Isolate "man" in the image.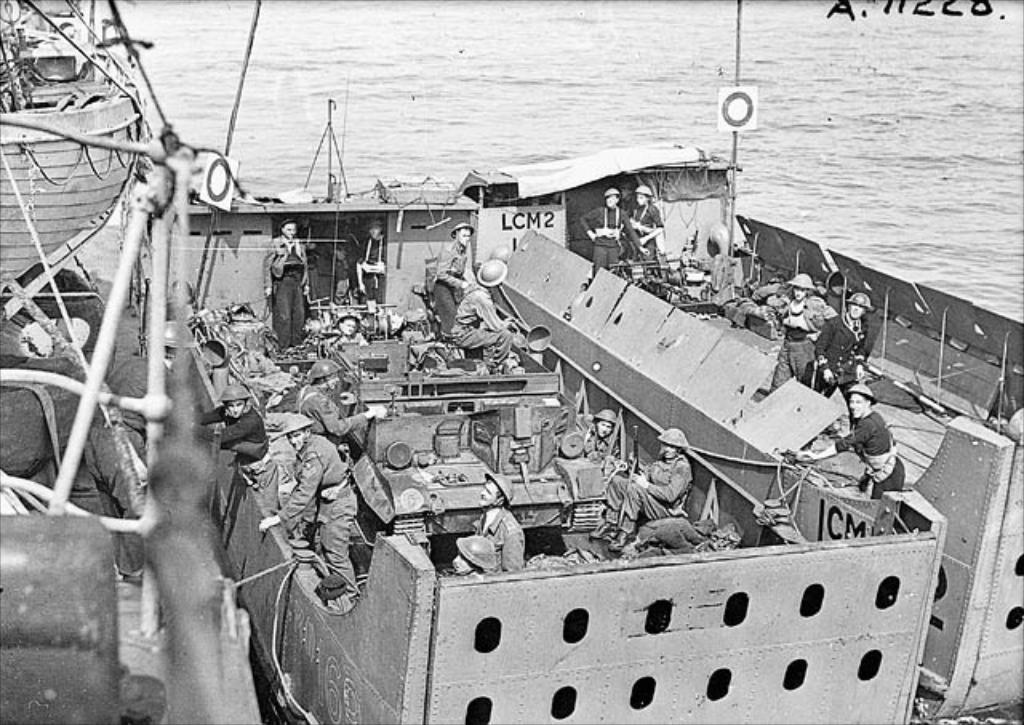
Isolated region: 430/218/470/338.
